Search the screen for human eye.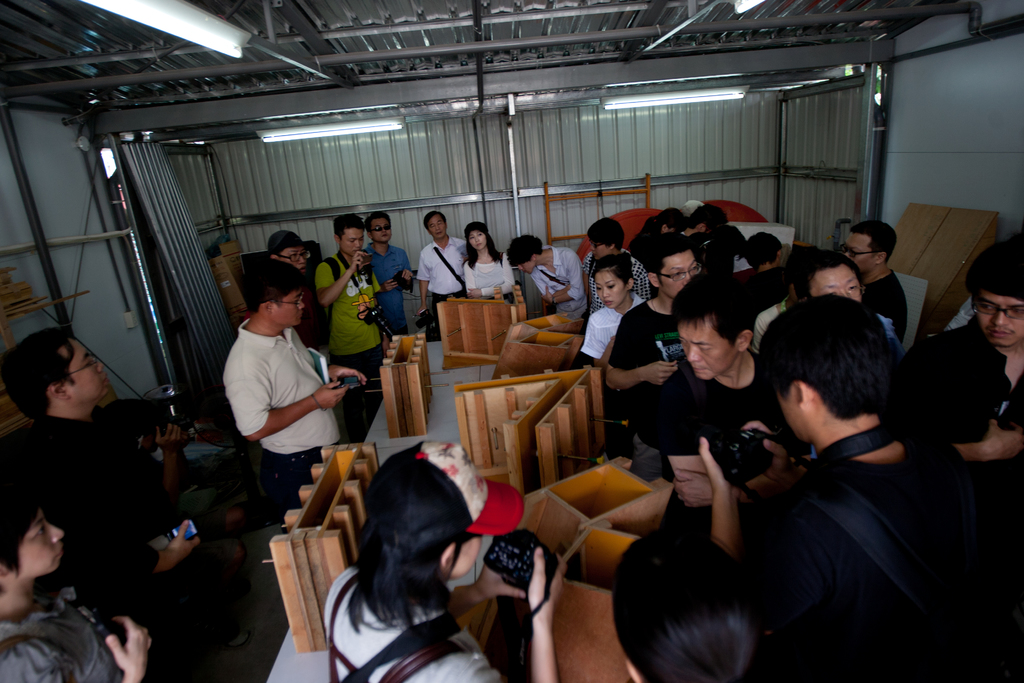
Found at locate(85, 360, 94, 369).
